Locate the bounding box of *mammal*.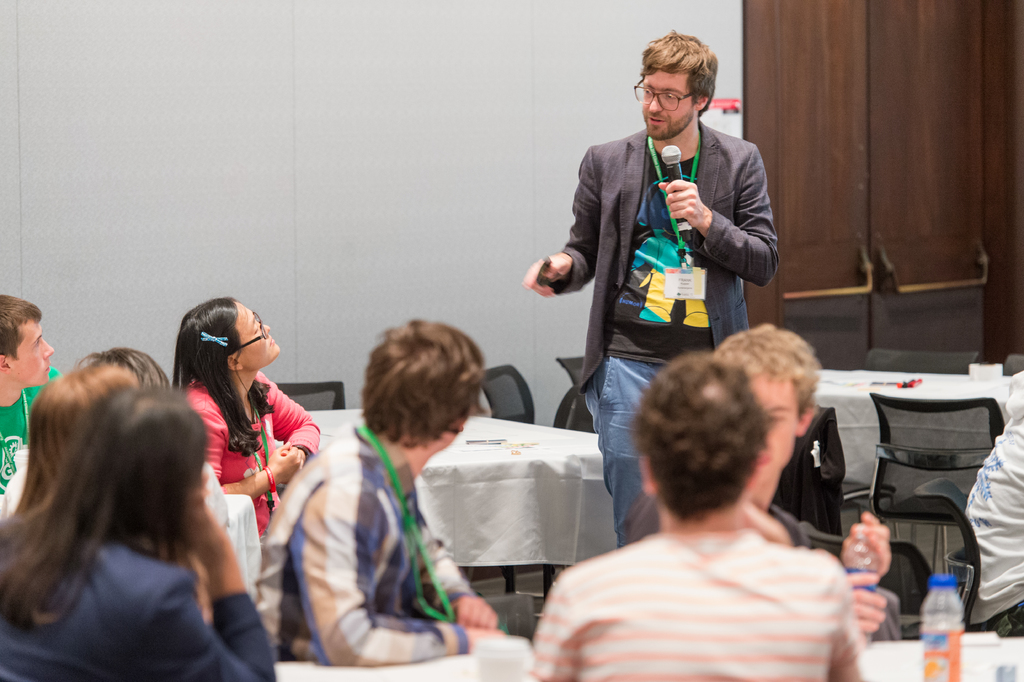
Bounding box: 623/319/902/635.
